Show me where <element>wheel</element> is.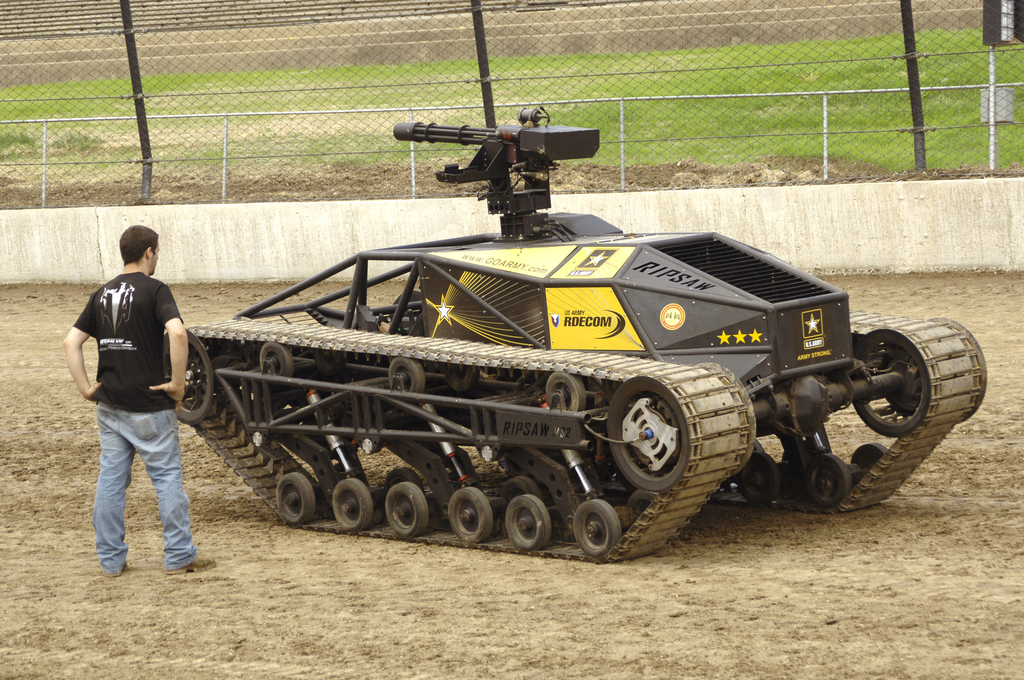
<element>wheel</element> is at [x1=504, y1=496, x2=547, y2=546].
